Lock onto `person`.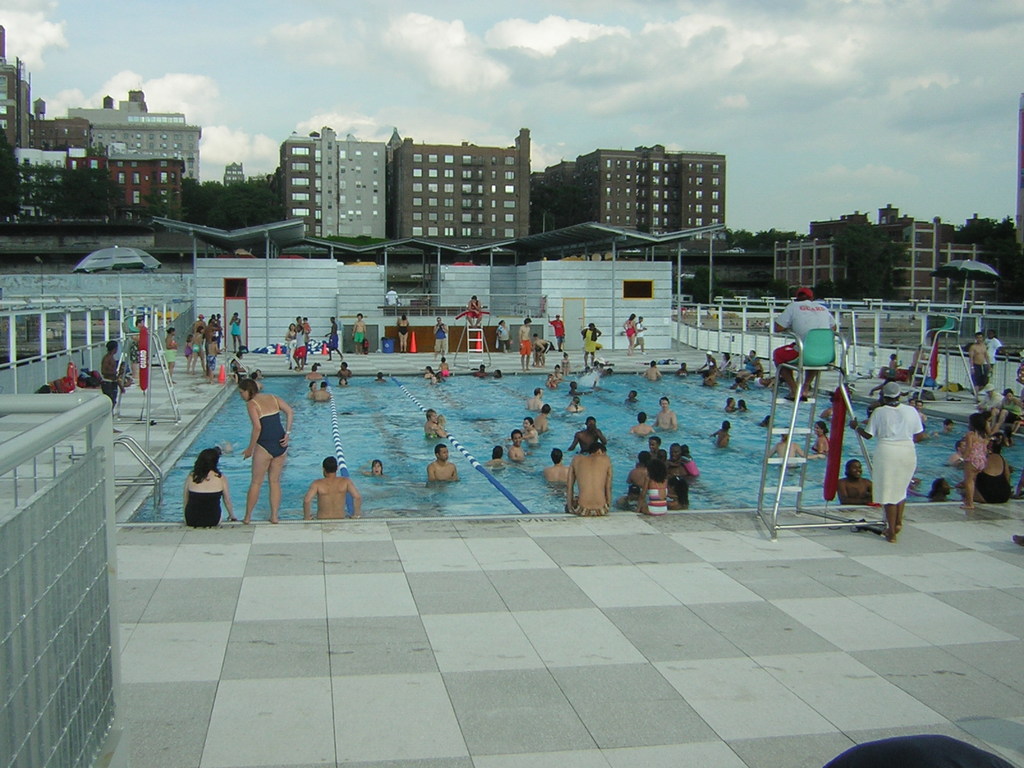
Locked: [x1=709, y1=417, x2=730, y2=445].
